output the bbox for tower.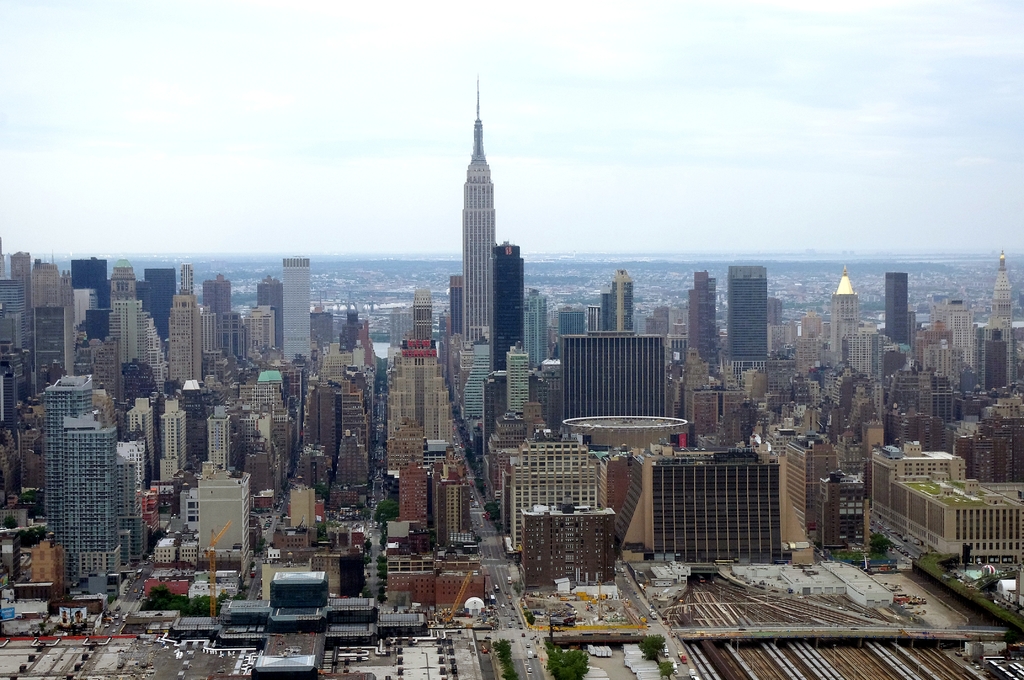
<region>886, 270, 912, 348</region>.
